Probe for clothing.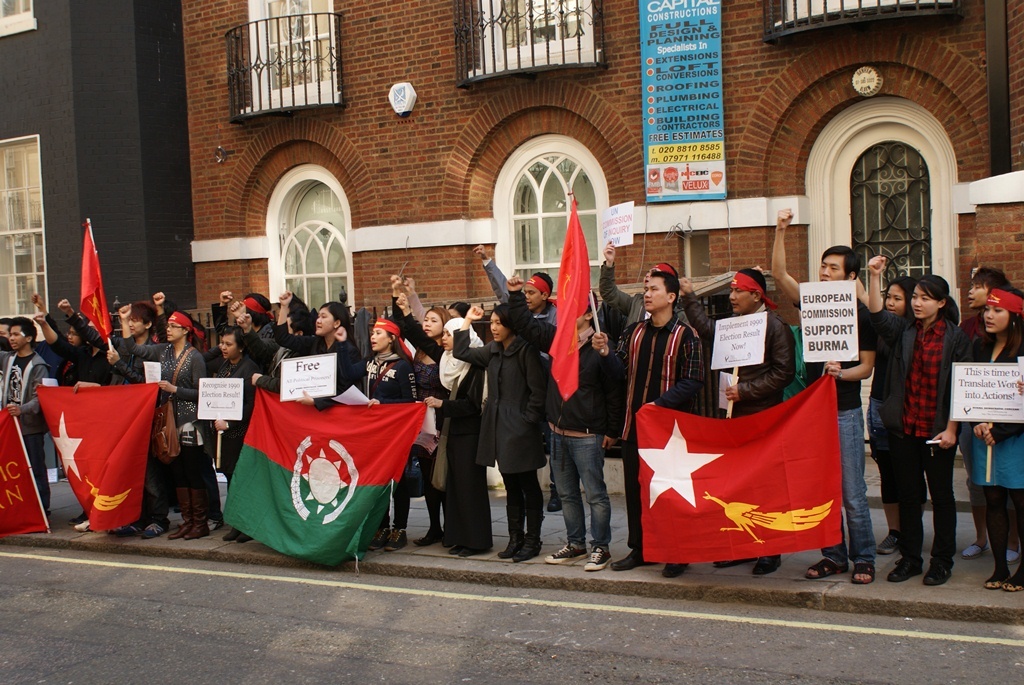
Probe result: (x1=480, y1=257, x2=562, y2=480).
